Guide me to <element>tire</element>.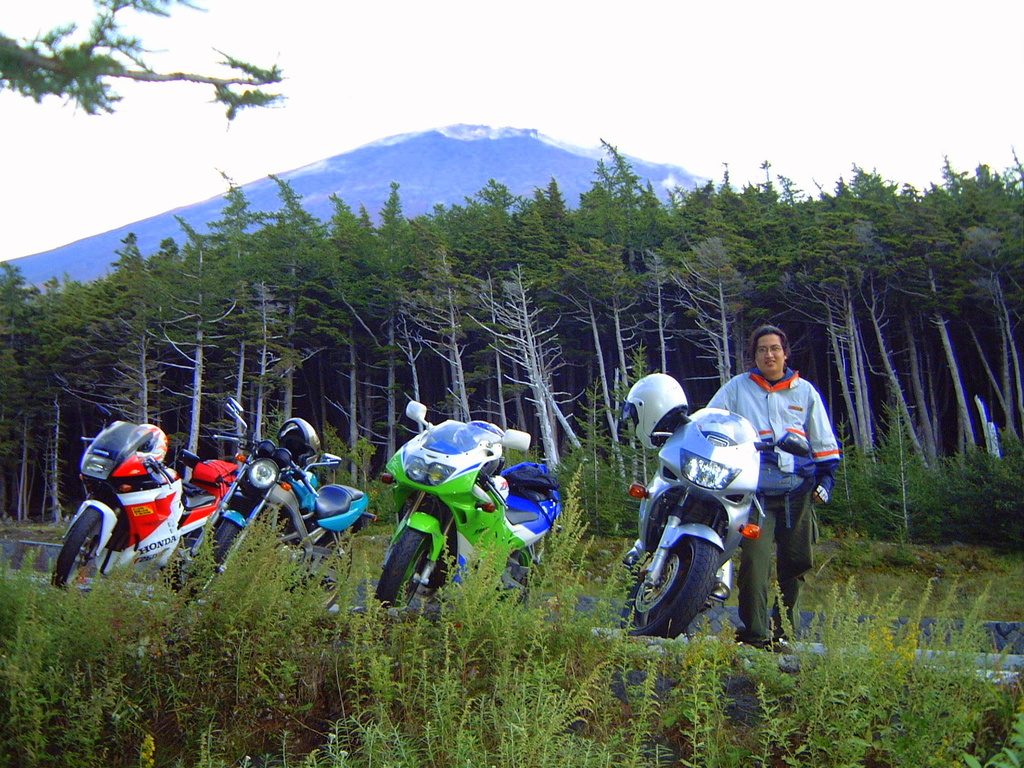
Guidance: 498 536 550 612.
